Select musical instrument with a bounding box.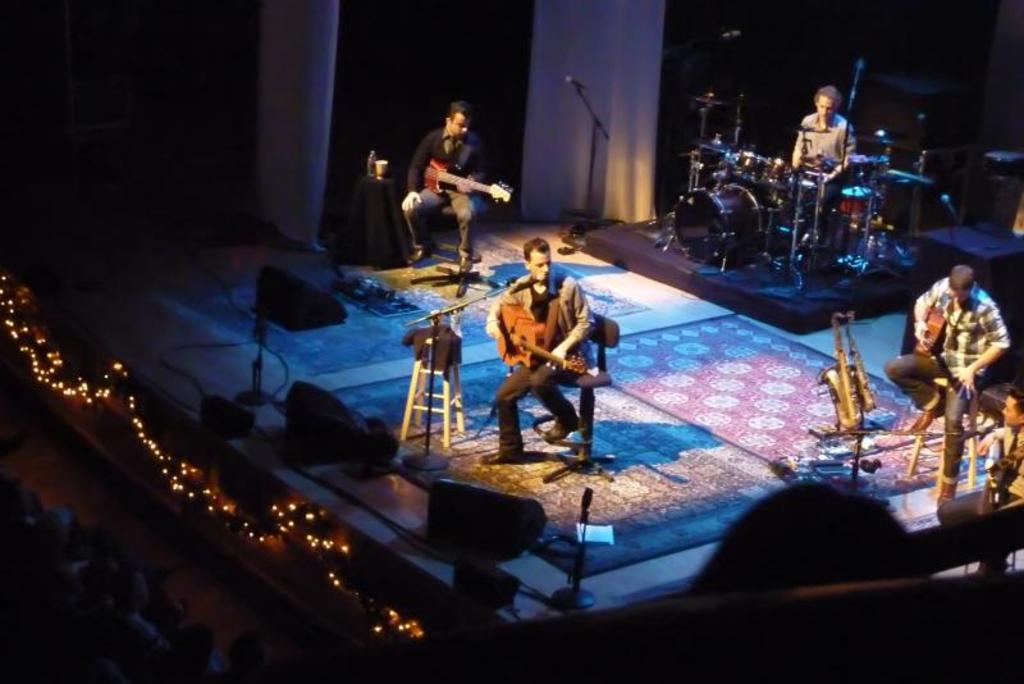
box=[667, 177, 764, 264].
